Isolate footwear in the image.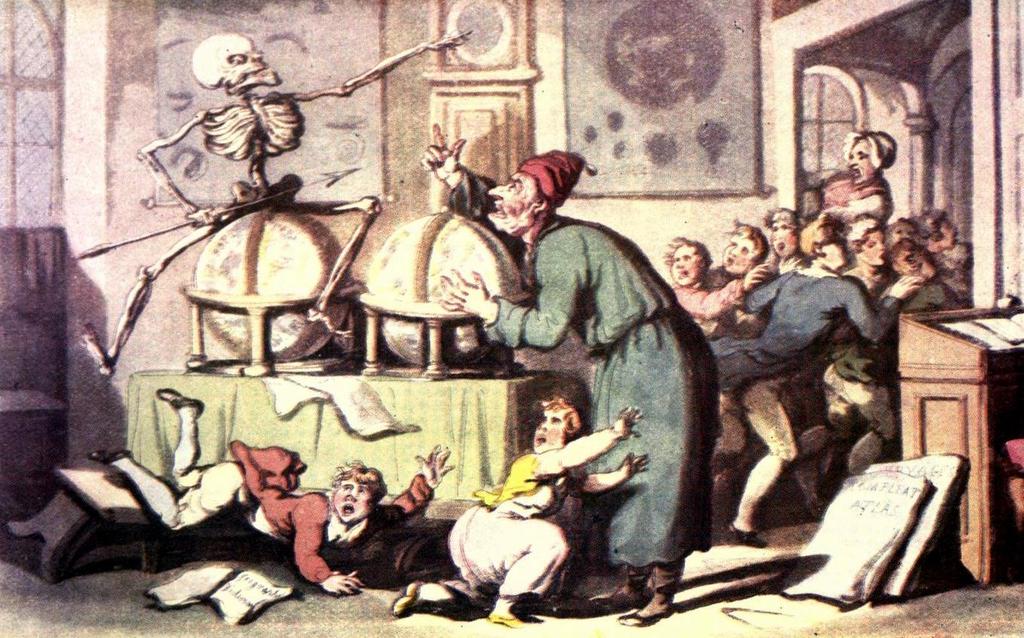
Isolated region: left=387, top=582, right=421, bottom=615.
